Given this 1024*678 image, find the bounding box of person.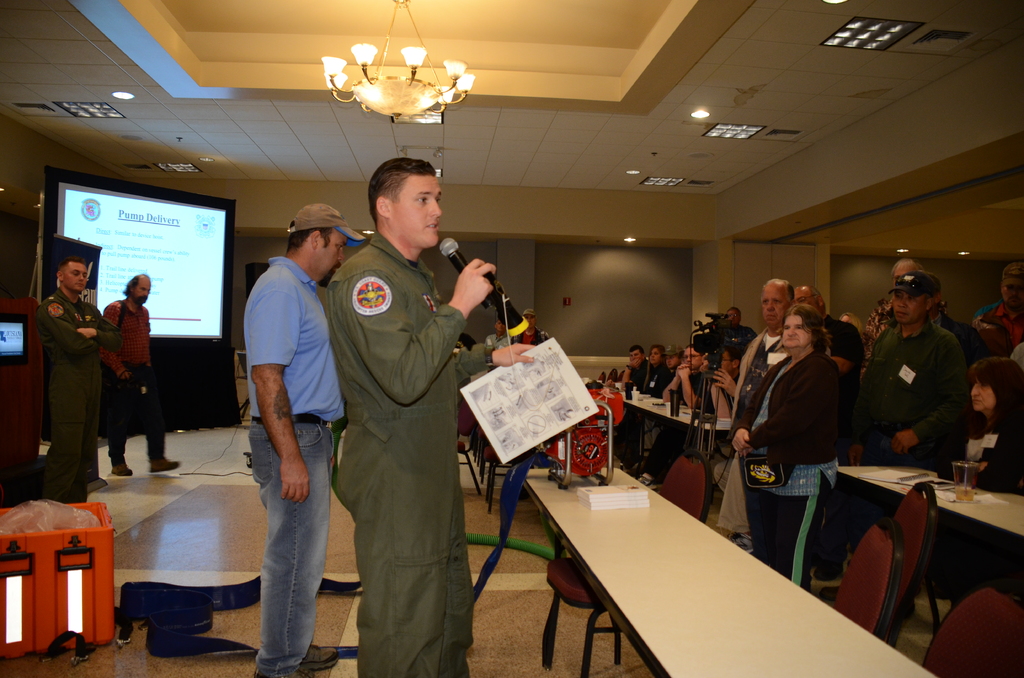
bbox=[36, 255, 123, 506].
